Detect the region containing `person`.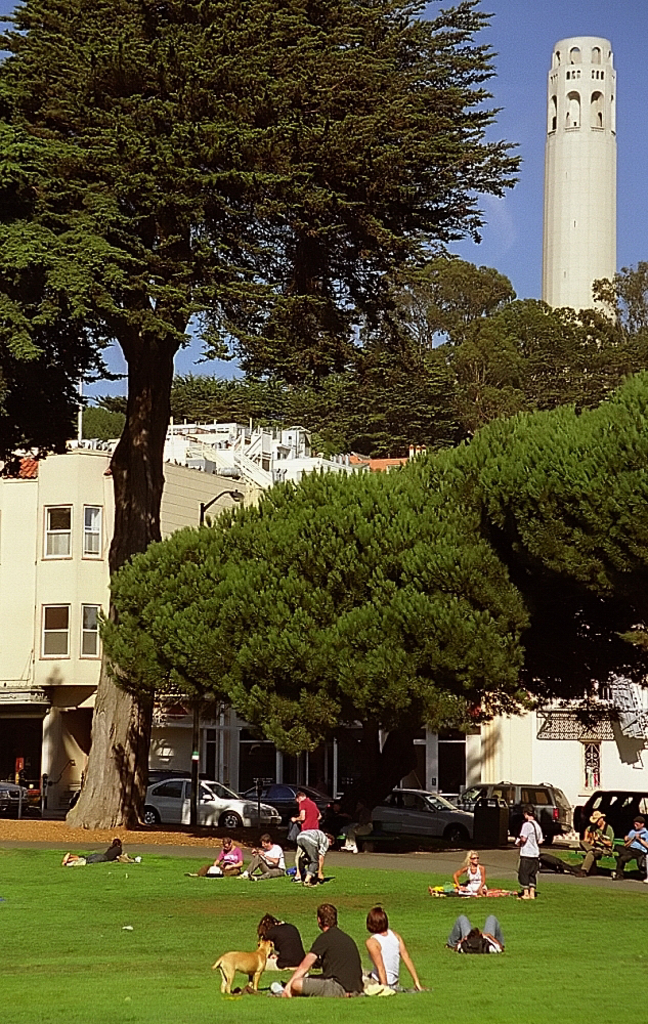
<region>611, 817, 645, 887</region>.
